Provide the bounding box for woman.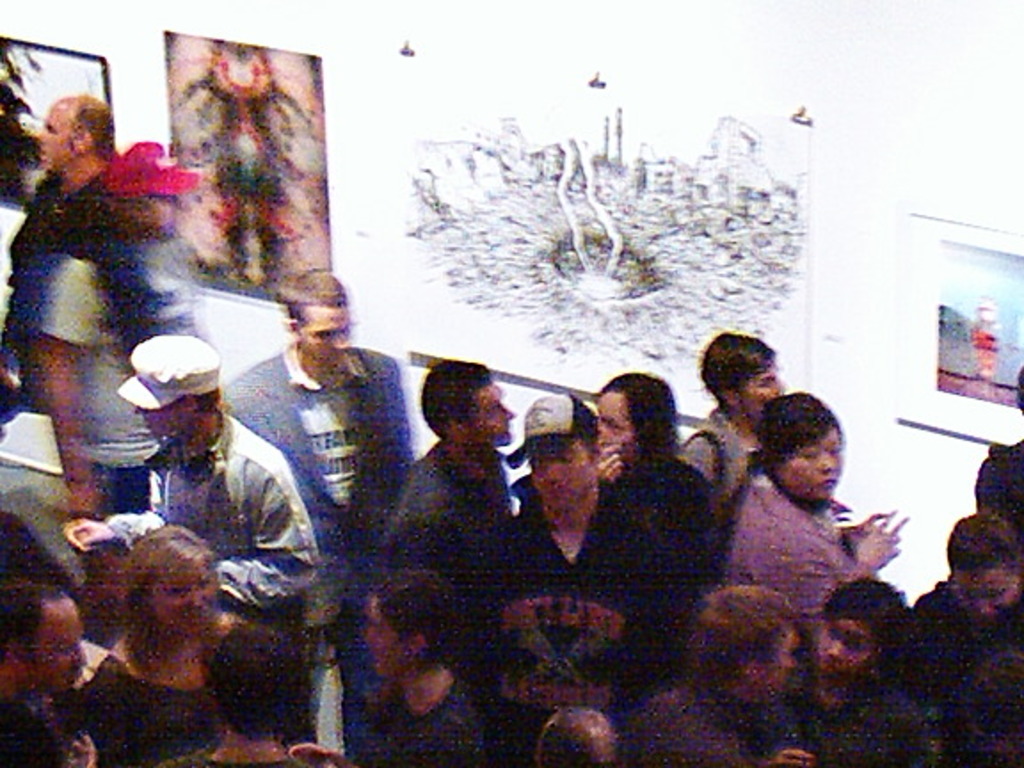
<bbox>596, 372, 715, 549</bbox>.
